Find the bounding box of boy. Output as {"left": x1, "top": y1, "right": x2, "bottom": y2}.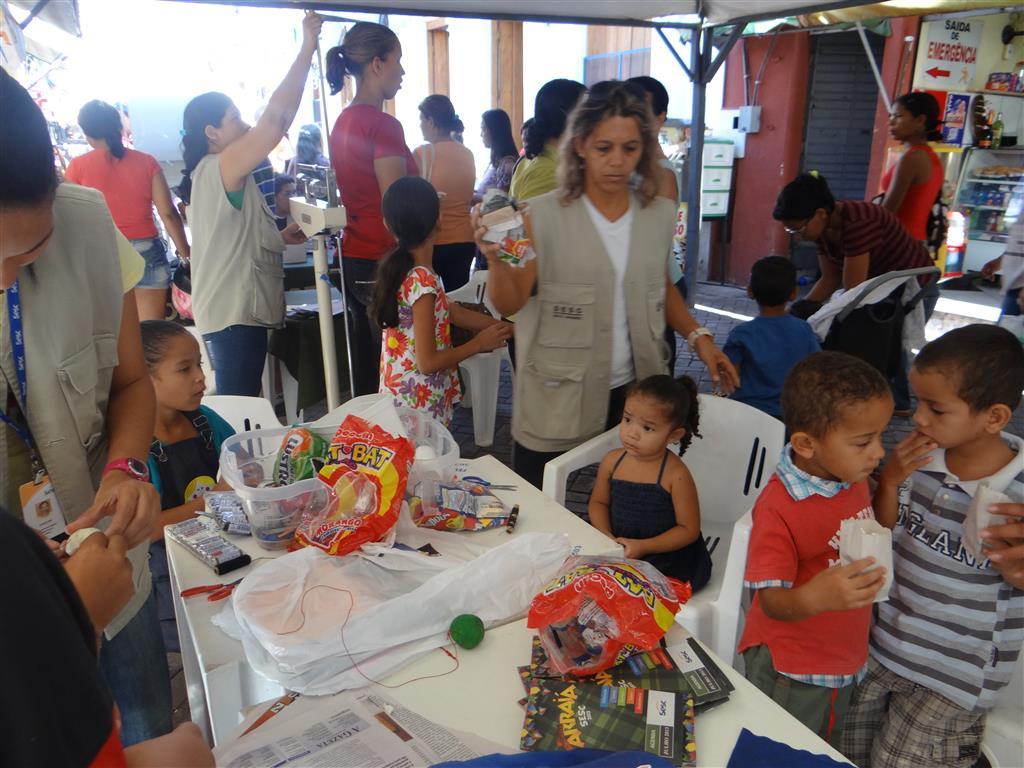
{"left": 720, "top": 254, "right": 820, "bottom": 440}.
